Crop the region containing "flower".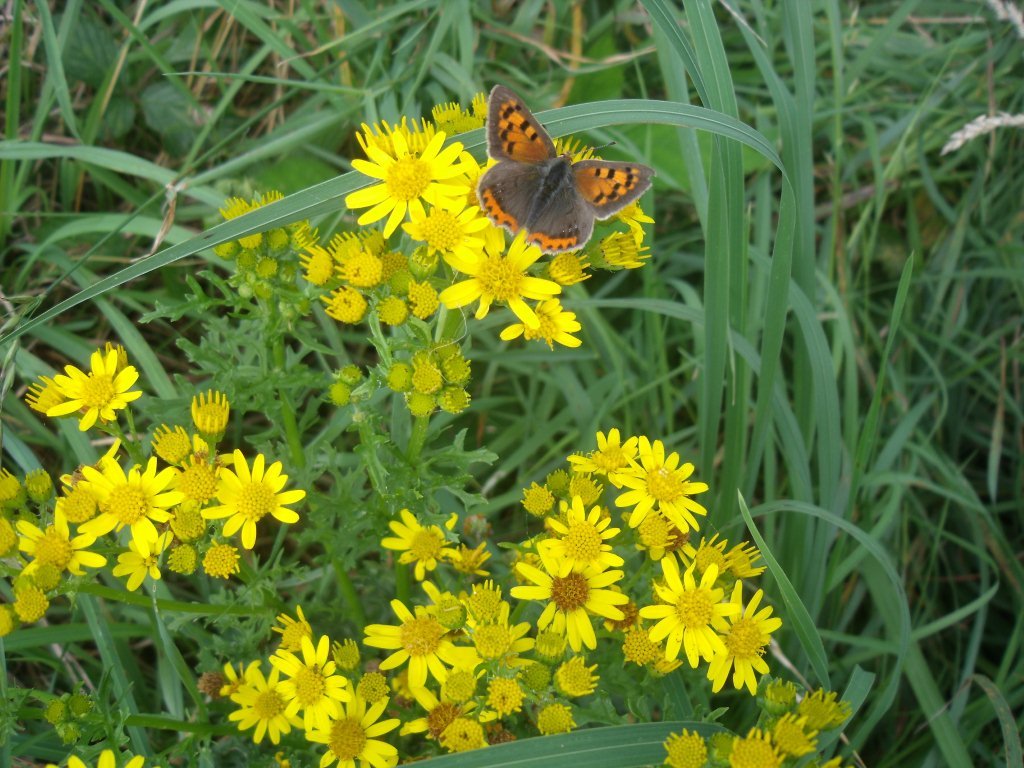
Crop region: {"x1": 0, "y1": 463, "x2": 23, "y2": 510}.
